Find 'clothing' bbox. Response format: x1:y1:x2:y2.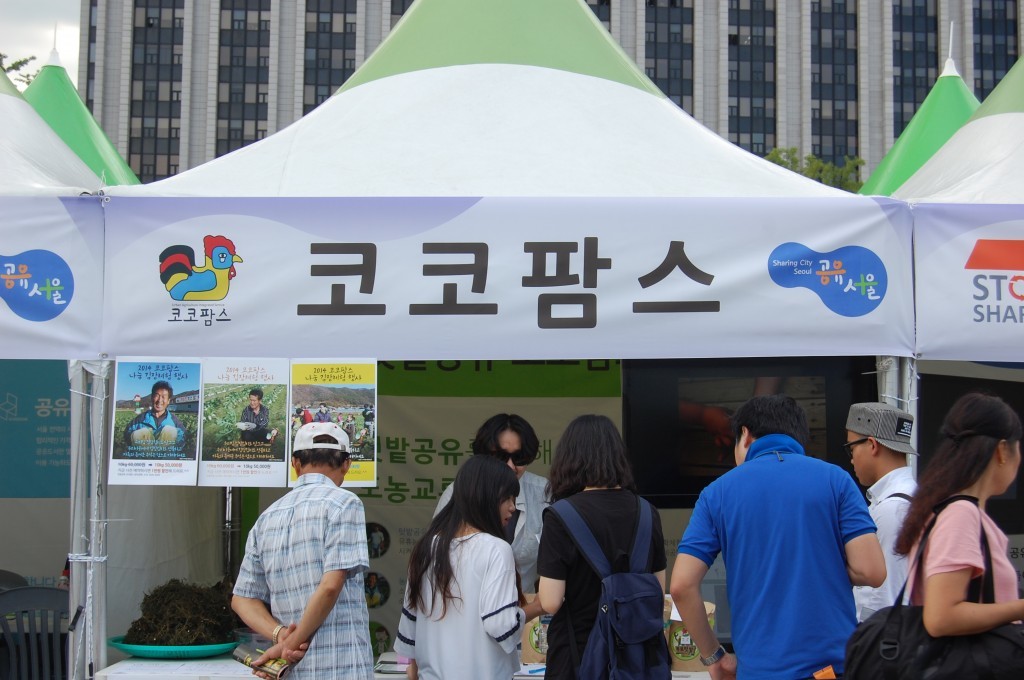
124:407:183:462.
